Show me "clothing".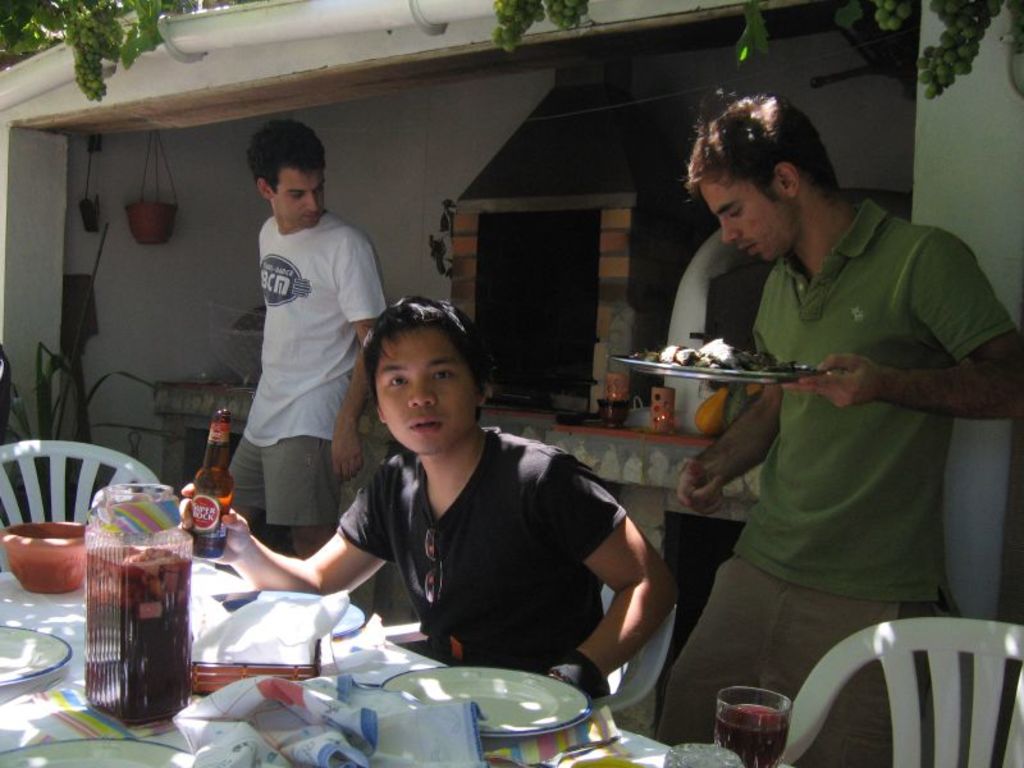
"clothing" is here: select_region(229, 214, 385, 530).
